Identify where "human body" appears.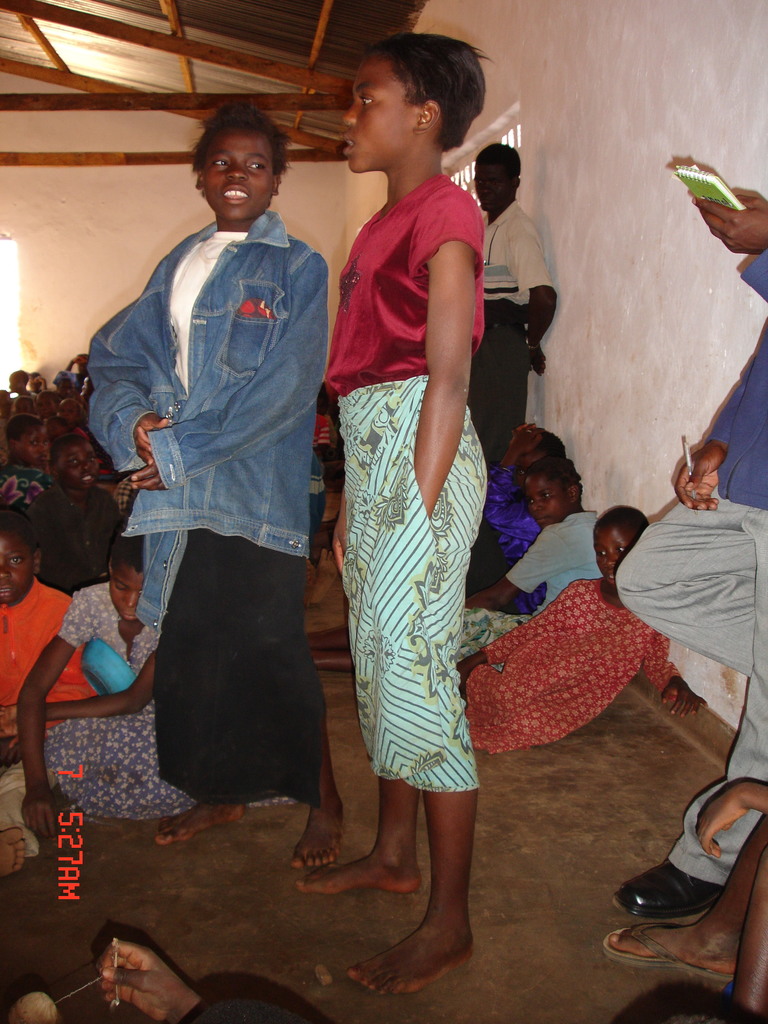
Appears at (79,102,338,876).
